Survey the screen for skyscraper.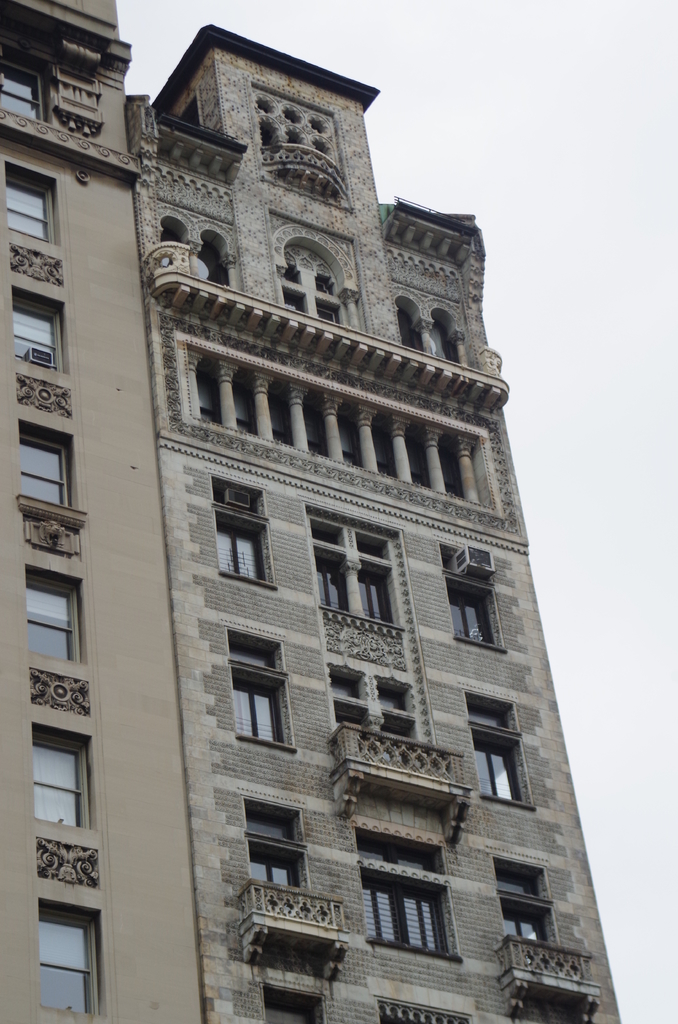
Survey found: BBox(0, 0, 622, 1023).
